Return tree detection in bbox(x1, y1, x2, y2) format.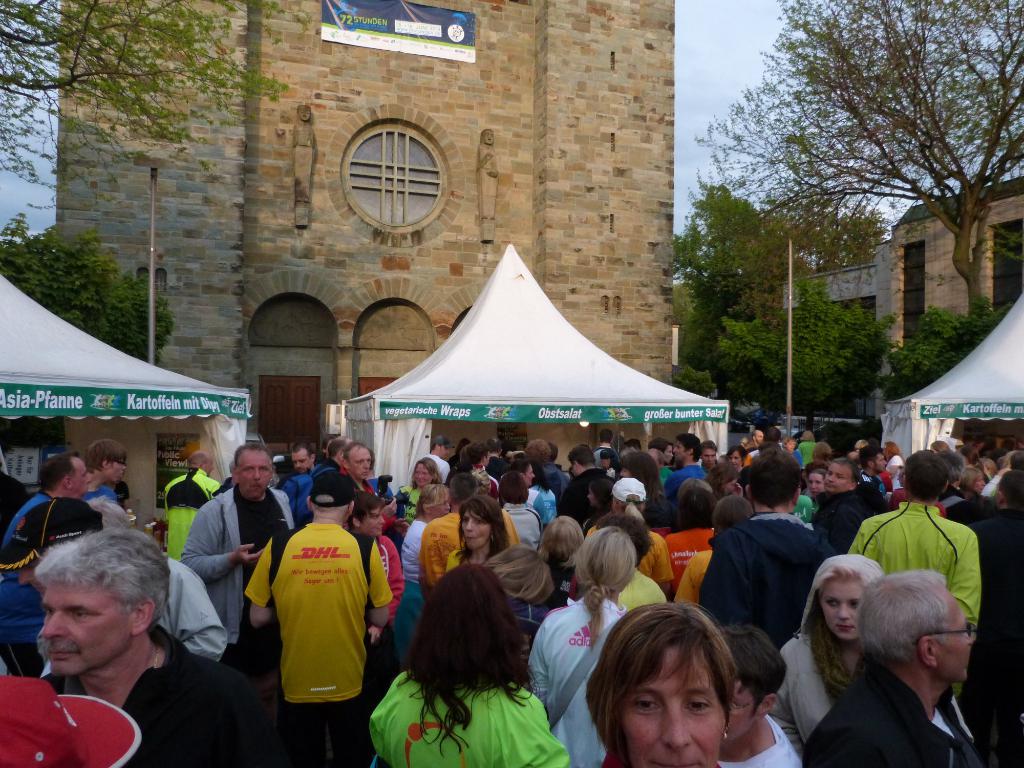
bbox(0, 10, 298, 179).
